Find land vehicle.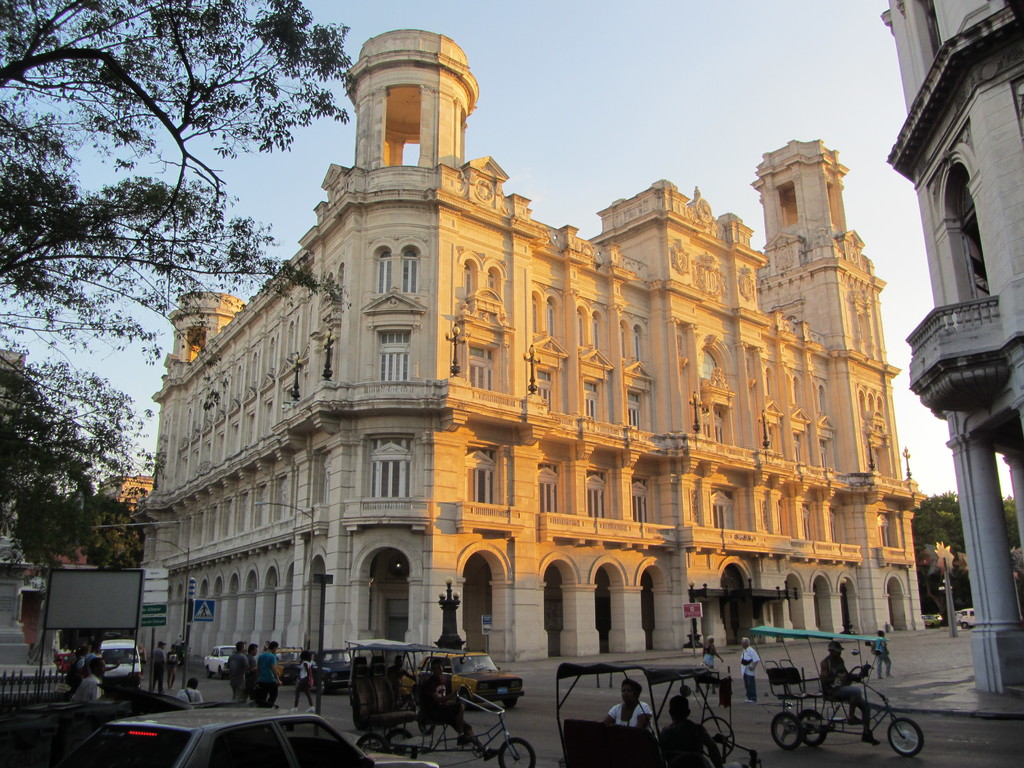
(202,645,236,676).
